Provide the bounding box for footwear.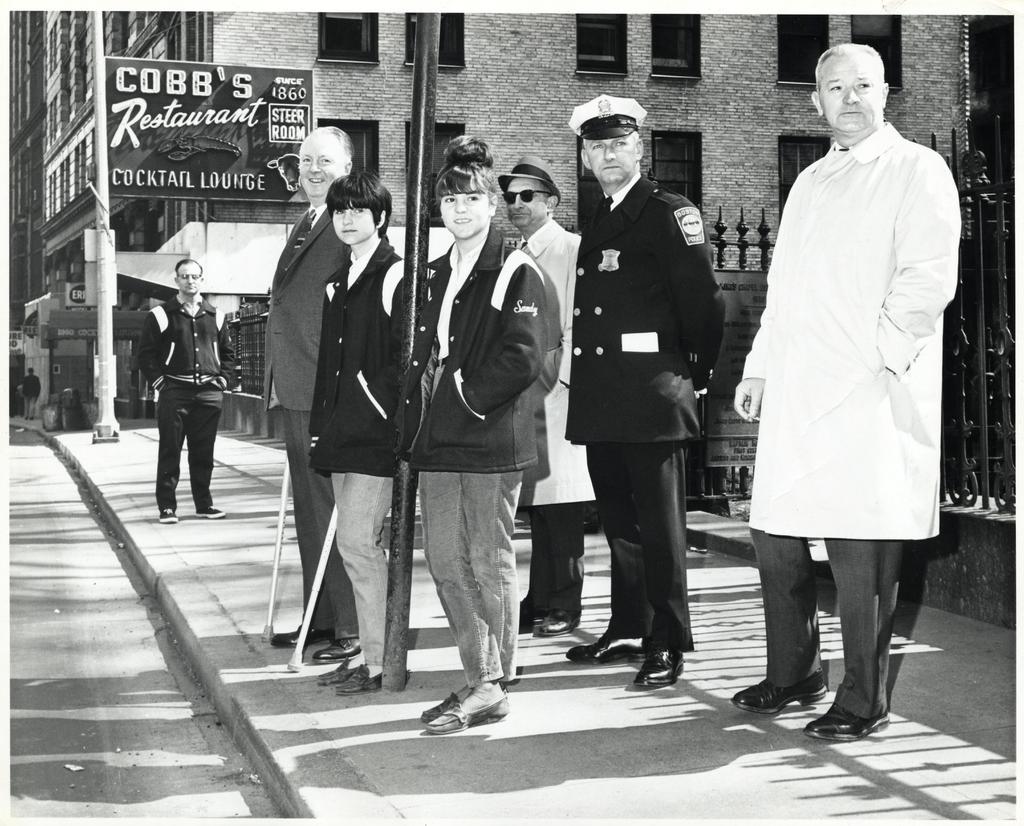
bbox=[316, 656, 363, 680].
